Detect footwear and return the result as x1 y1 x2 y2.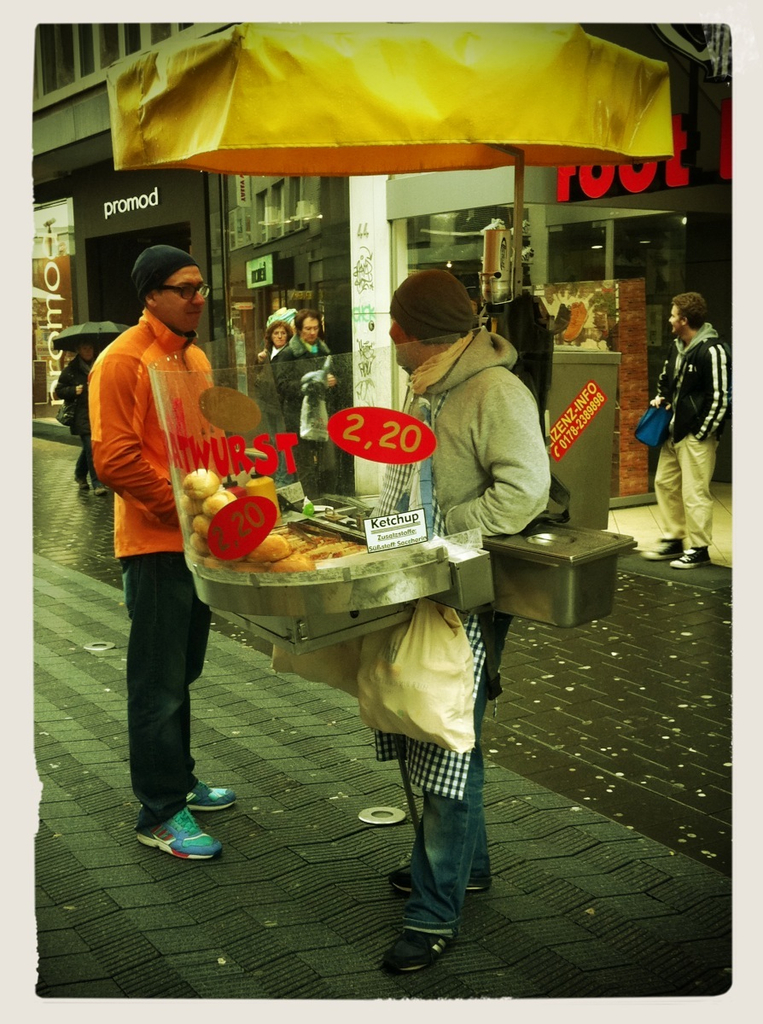
138 803 219 858.
